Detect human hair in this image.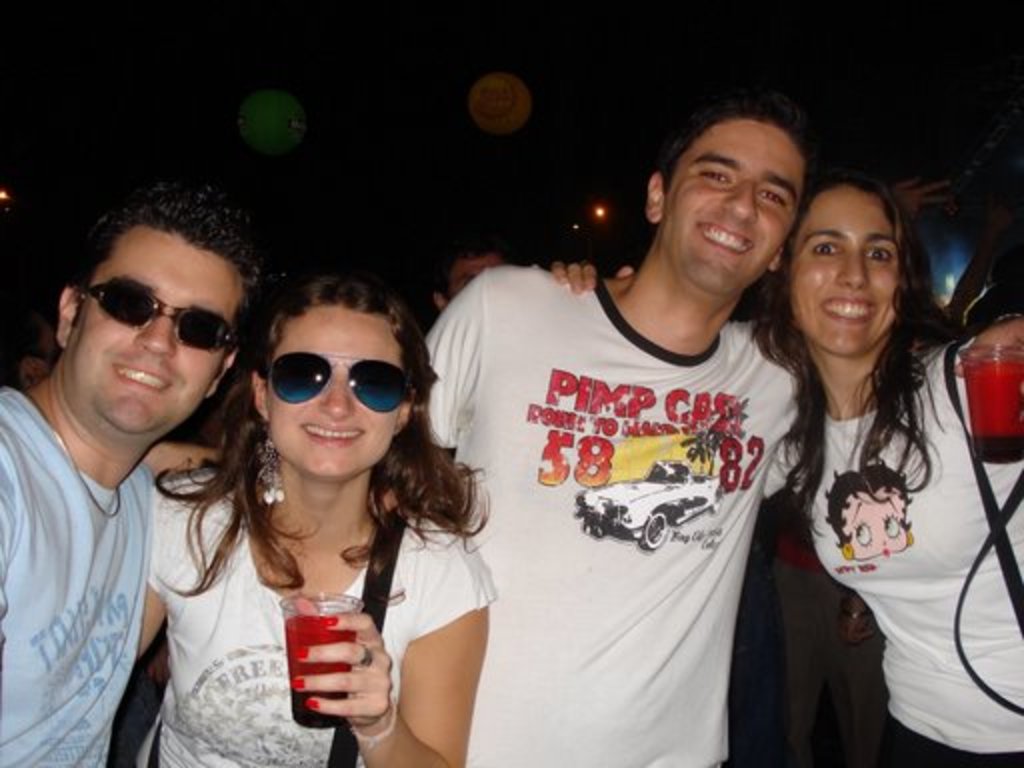
Detection: x1=748, y1=174, x2=966, y2=490.
